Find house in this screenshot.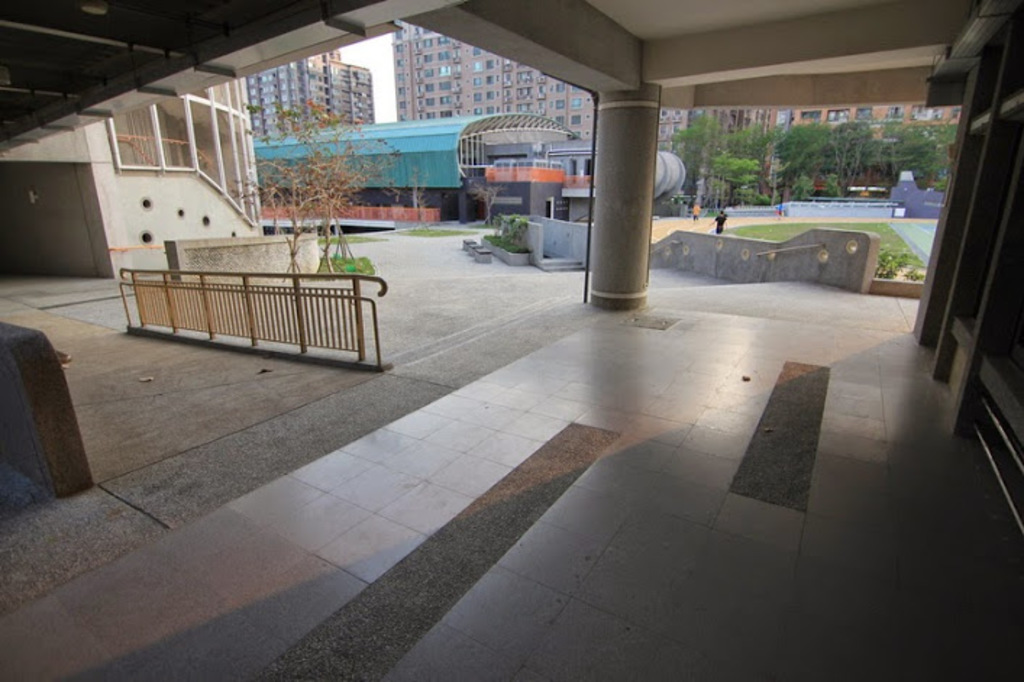
The bounding box for house is box(6, 0, 1015, 681).
